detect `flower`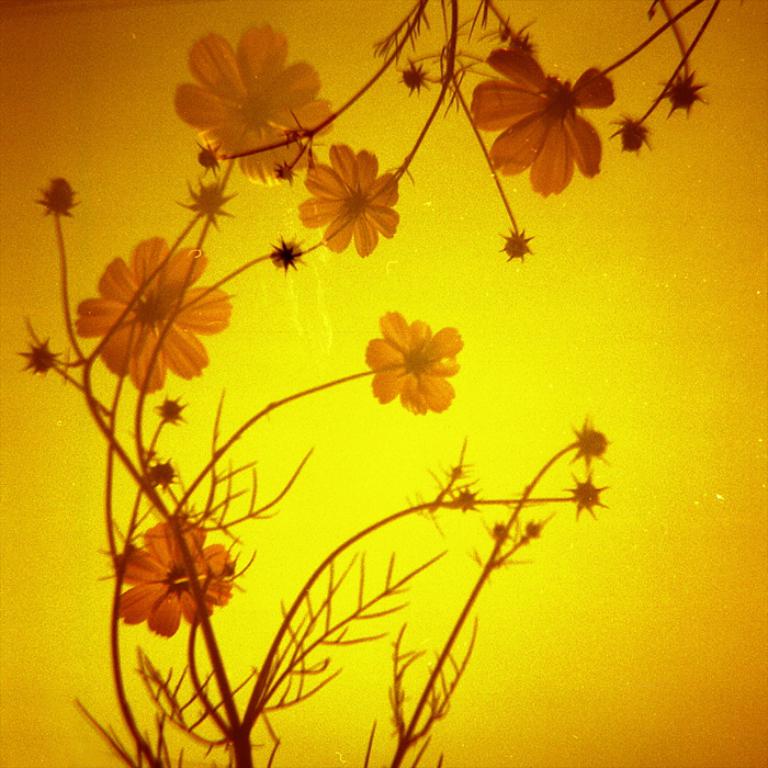
562, 465, 611, 519
